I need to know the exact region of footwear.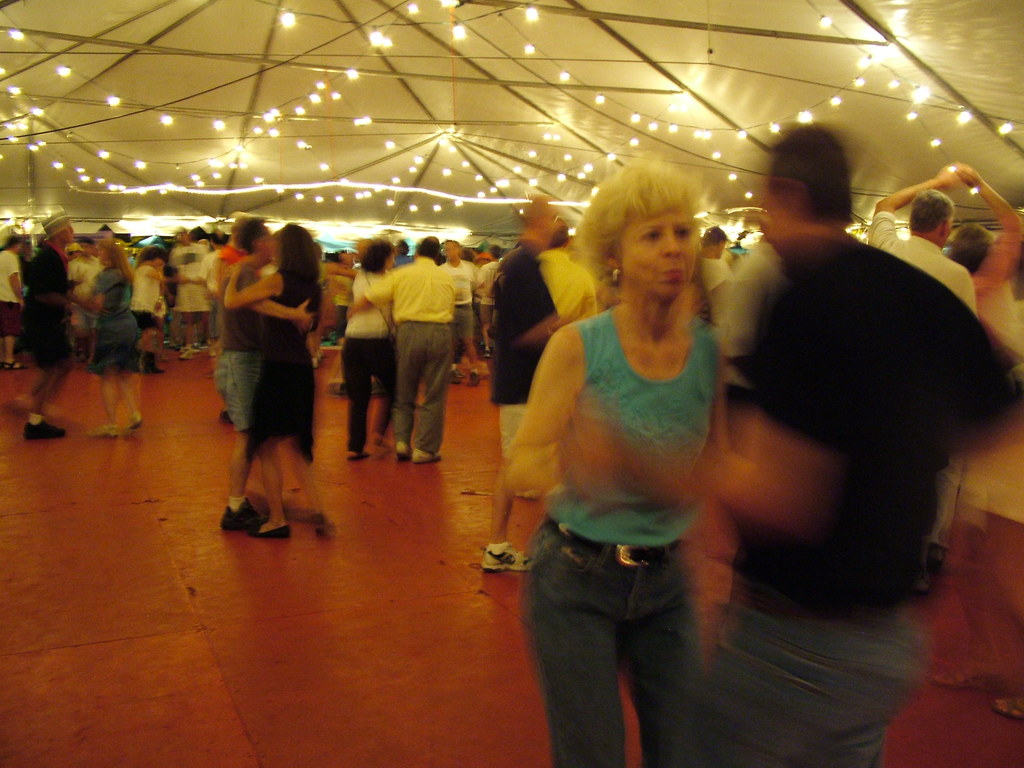
Region: BBox(244, 515, 296, 538).
